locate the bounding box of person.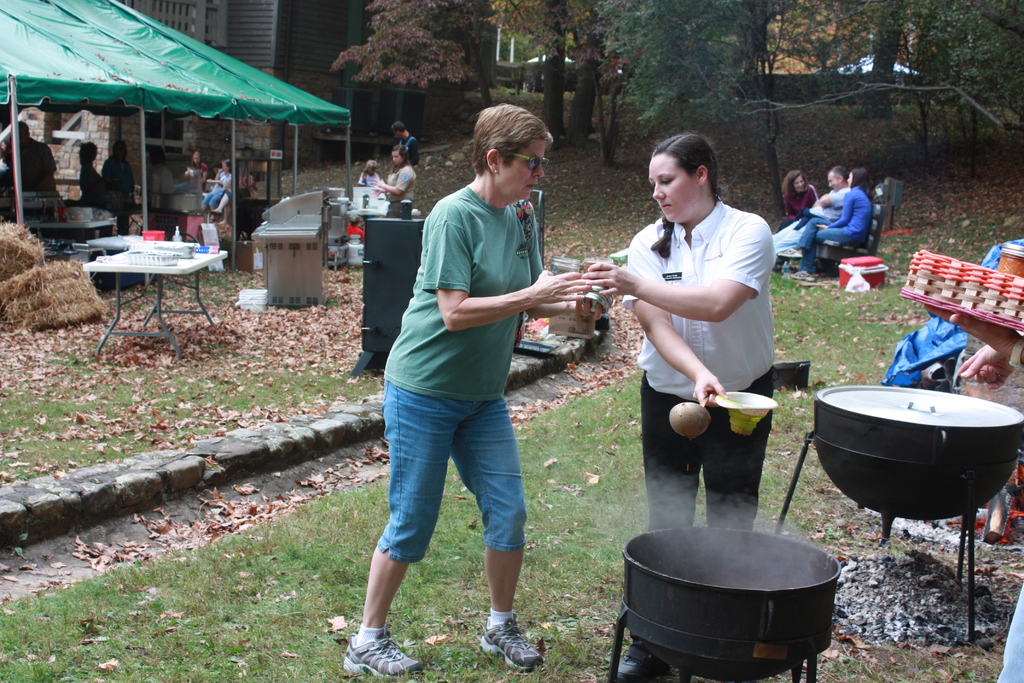
Bounding box: bbox(362, 112, 570, 654).
